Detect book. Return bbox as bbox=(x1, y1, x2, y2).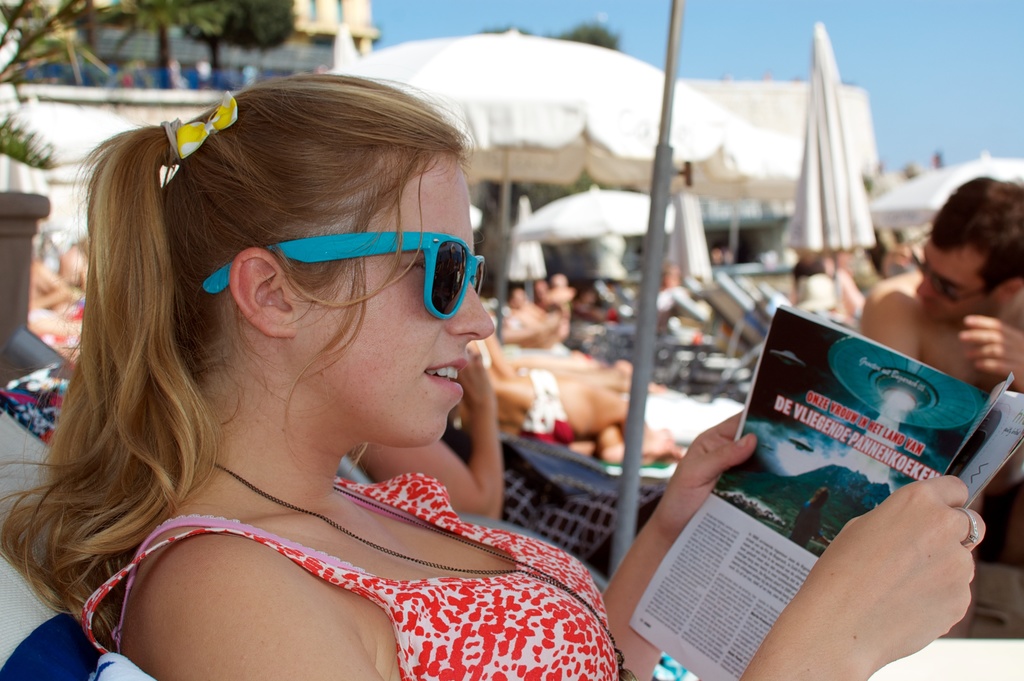
bbox=(624, 299, 1023, 680).
